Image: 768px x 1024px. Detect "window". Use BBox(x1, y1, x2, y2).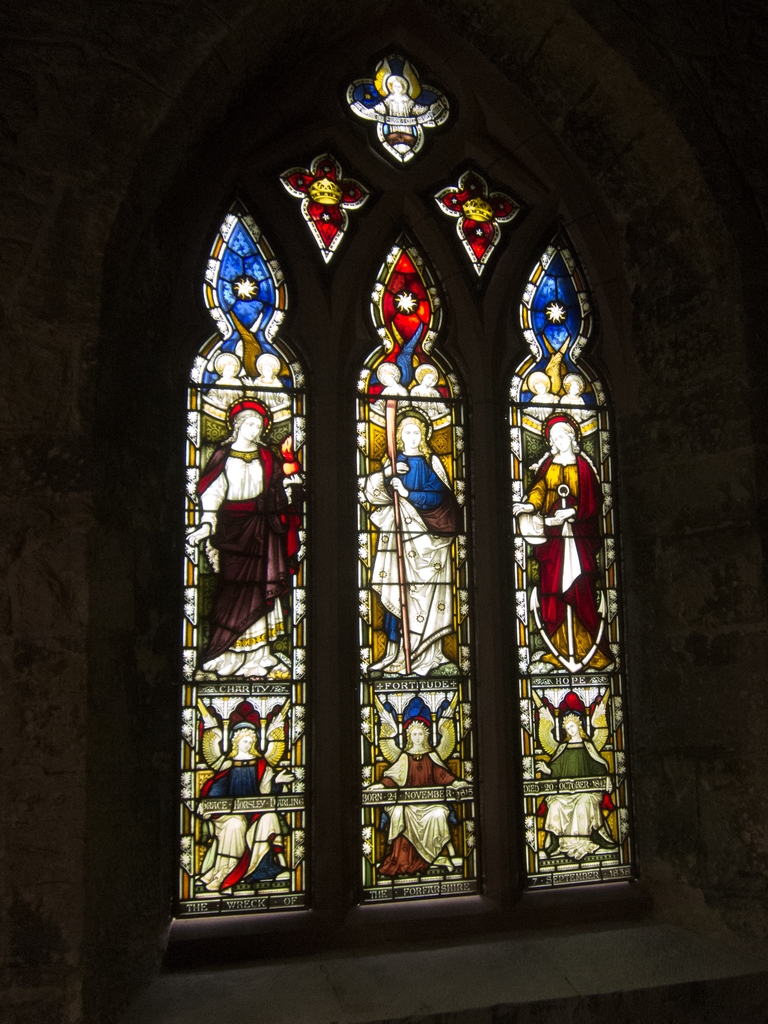
BBox(95, 22, 659, 930).
